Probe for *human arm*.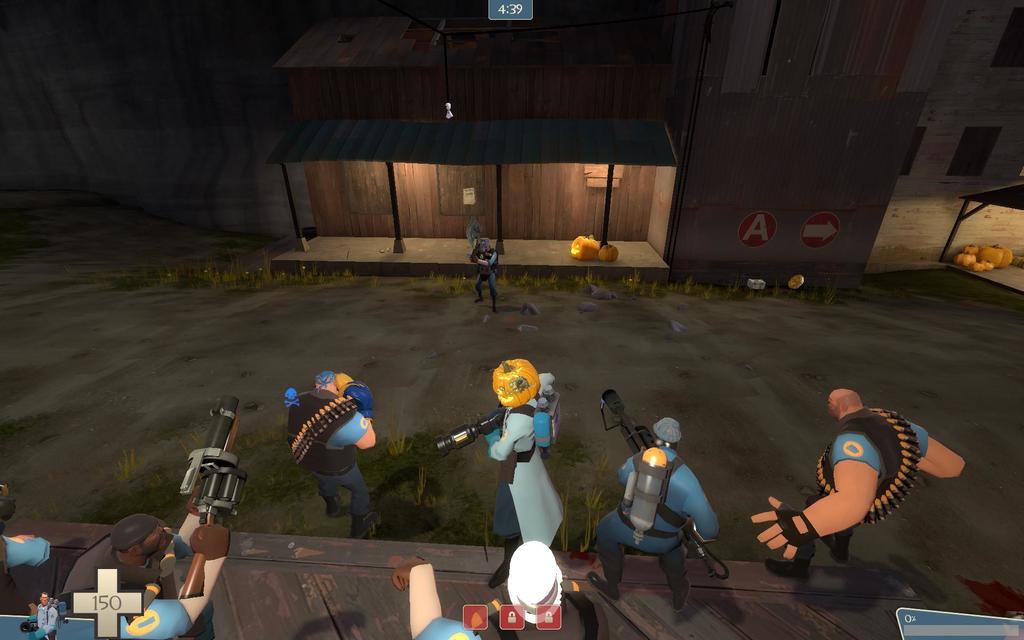
Probe result: {"x1": 465, "y1": 252, "x2": 499, "y2": 265}.
